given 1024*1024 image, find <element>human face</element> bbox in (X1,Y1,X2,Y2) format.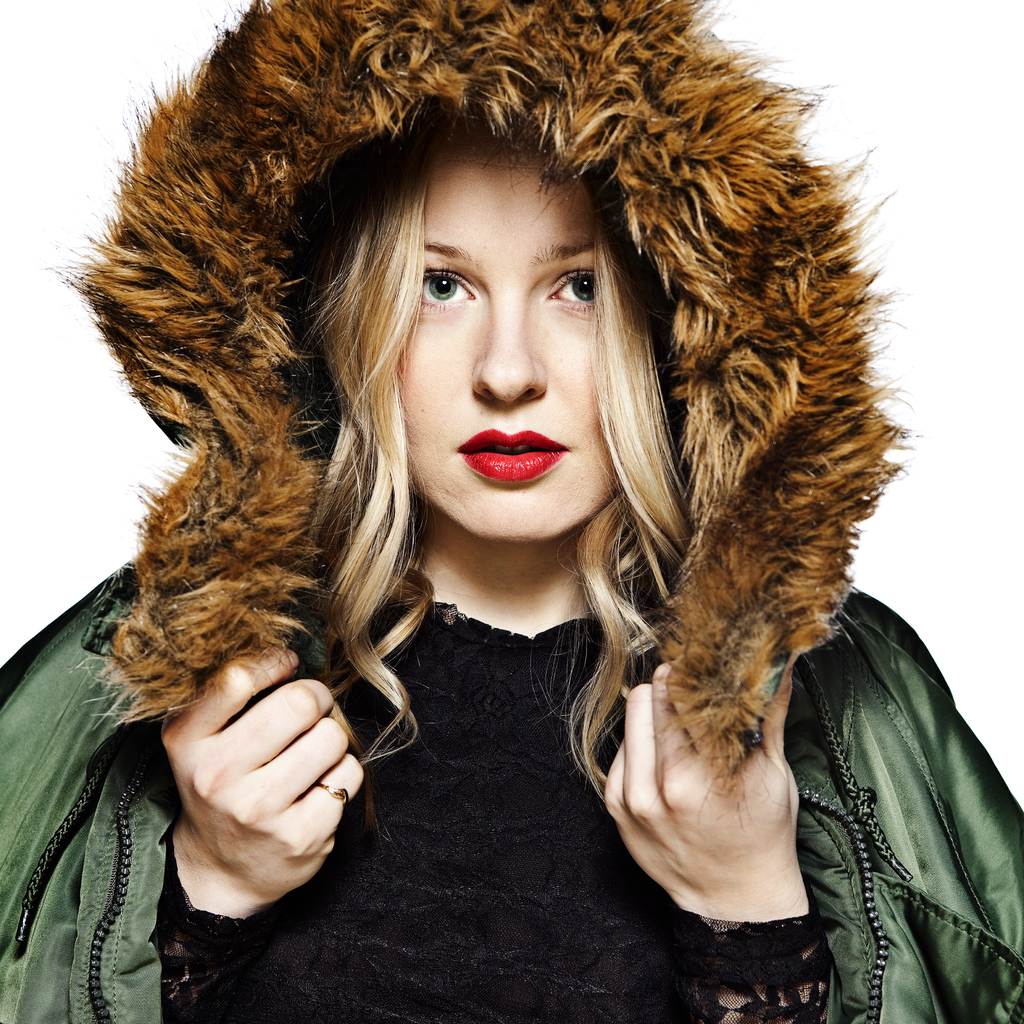
(385,122,630,561).
